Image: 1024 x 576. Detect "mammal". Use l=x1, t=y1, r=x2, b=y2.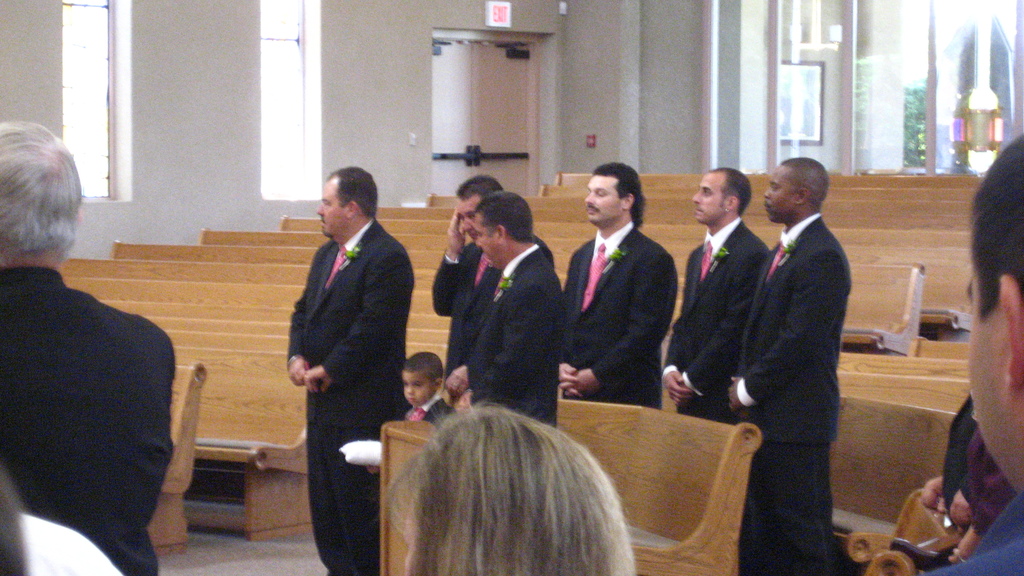
l=557, t=164, r=677, b=410.
